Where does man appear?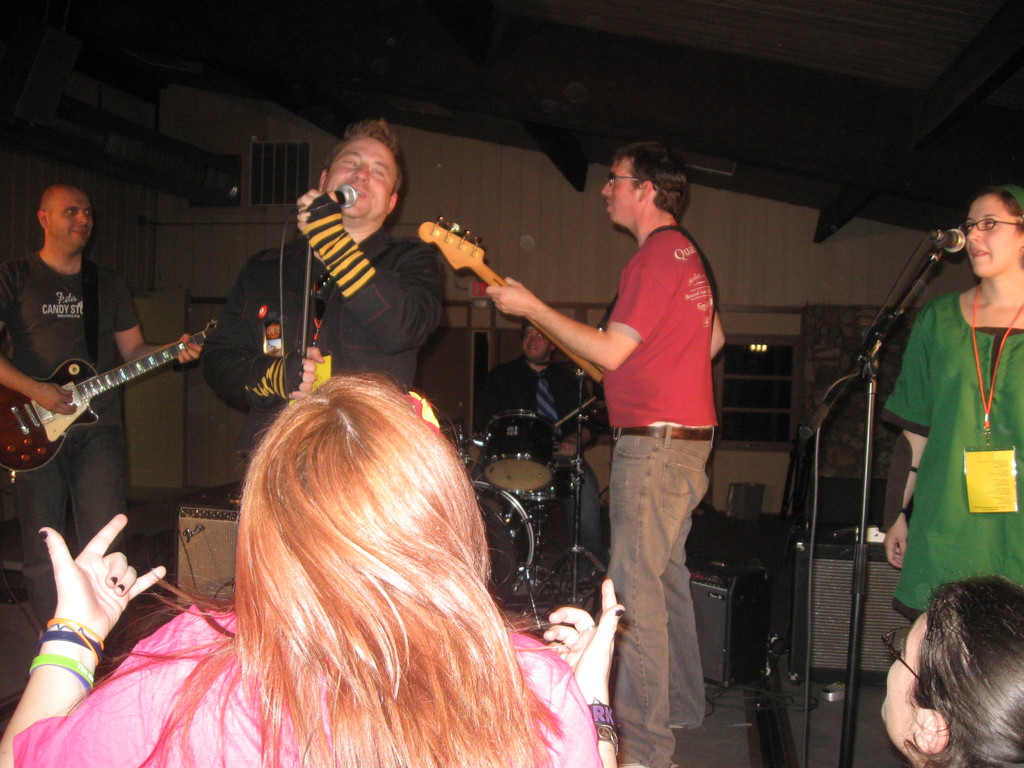
Appears at 0:186:205:637.
